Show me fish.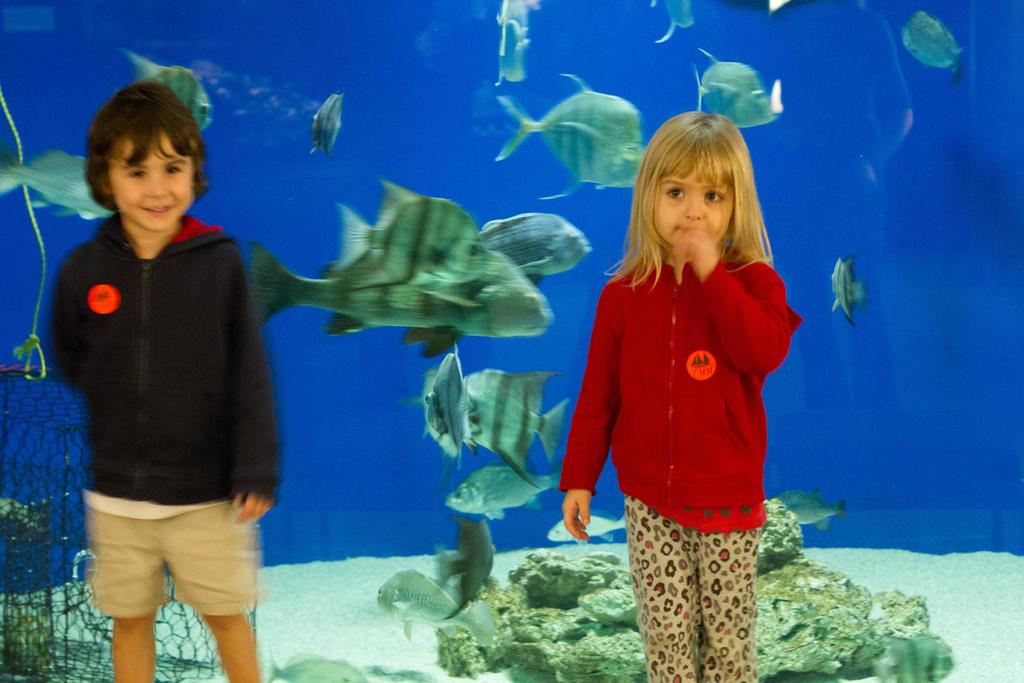
fish is here: 699, 54, 788, 129.
